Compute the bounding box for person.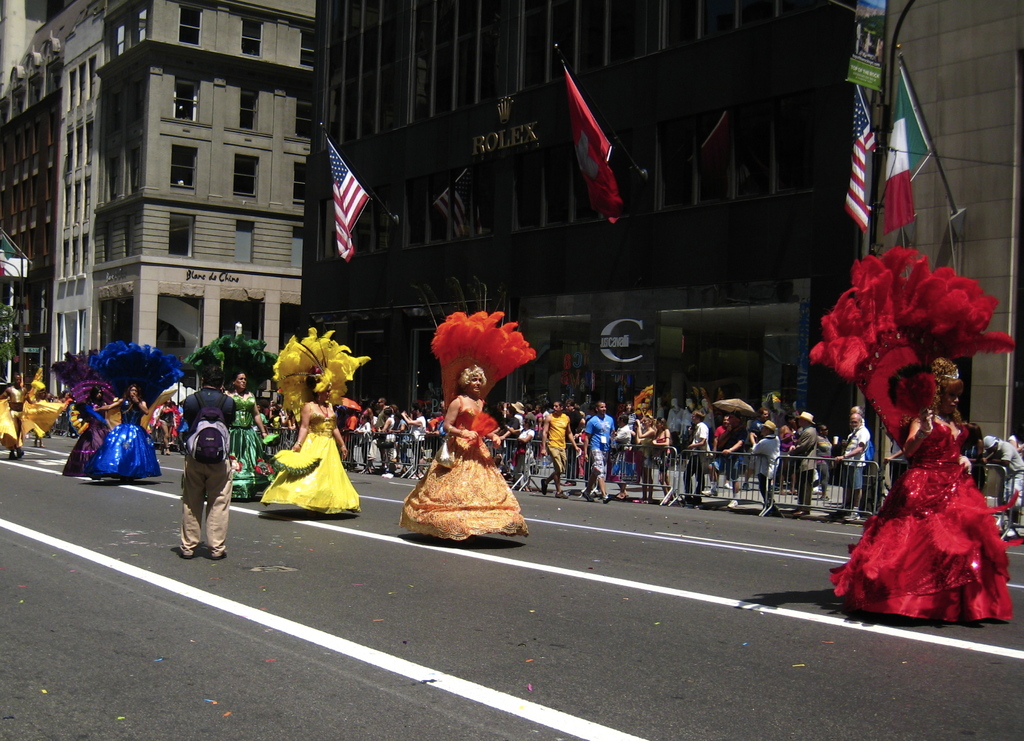
box(29, 365, 67, 452).
